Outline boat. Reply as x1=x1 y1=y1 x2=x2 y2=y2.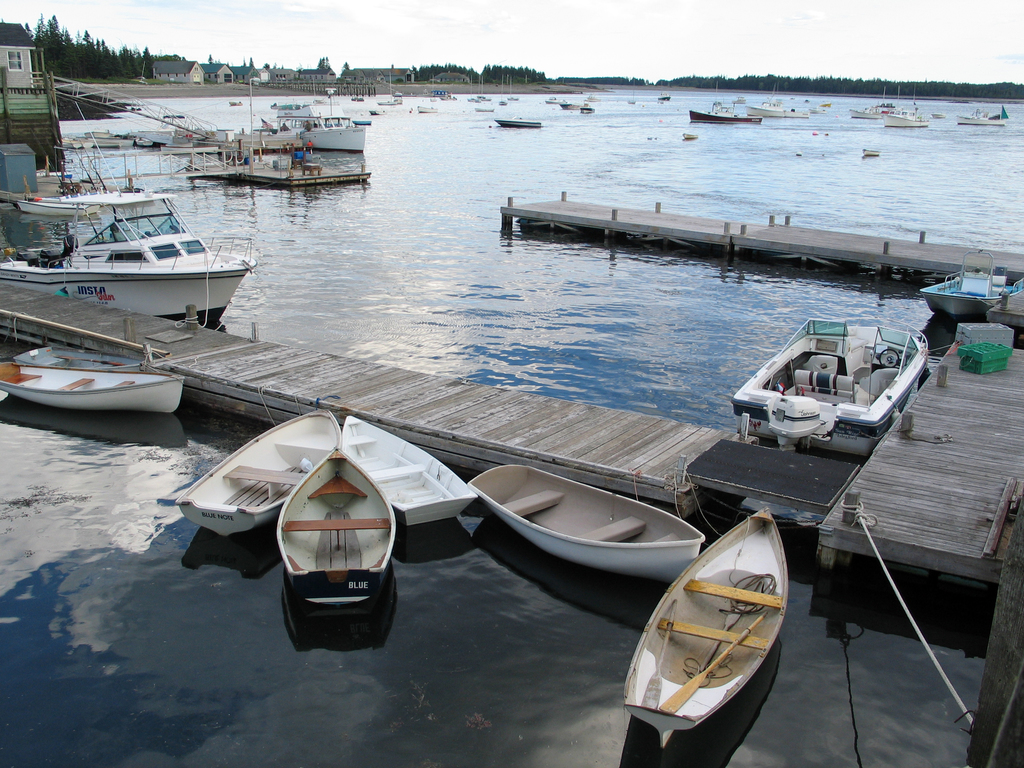
x1=687 y1=81 x2=762 y2=122.
